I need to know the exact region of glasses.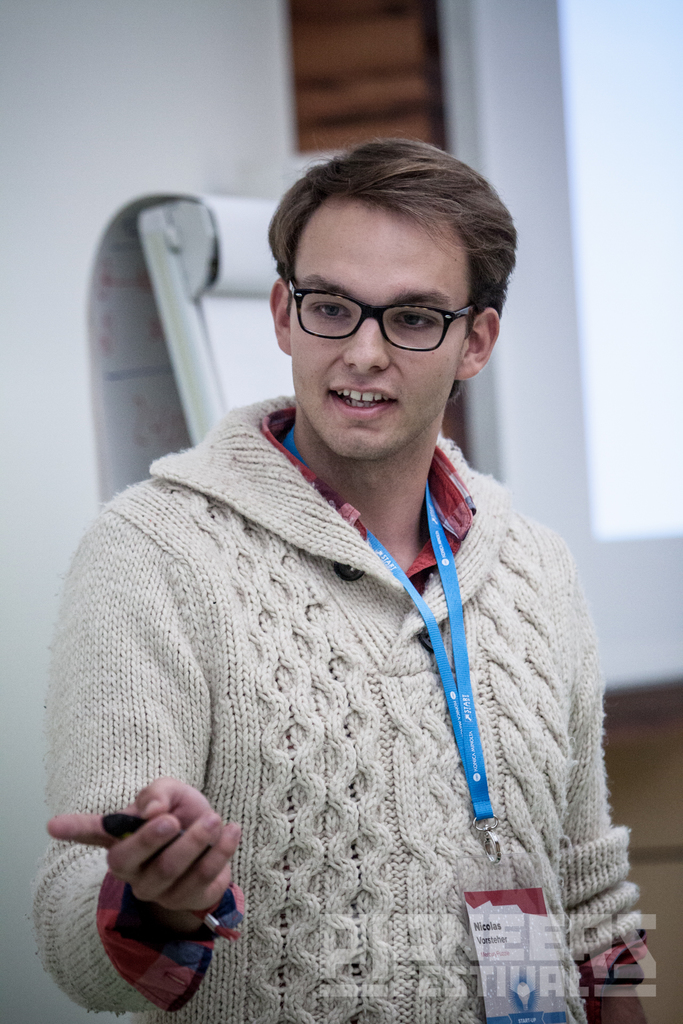
Region: [279, 277, 500, 348].
